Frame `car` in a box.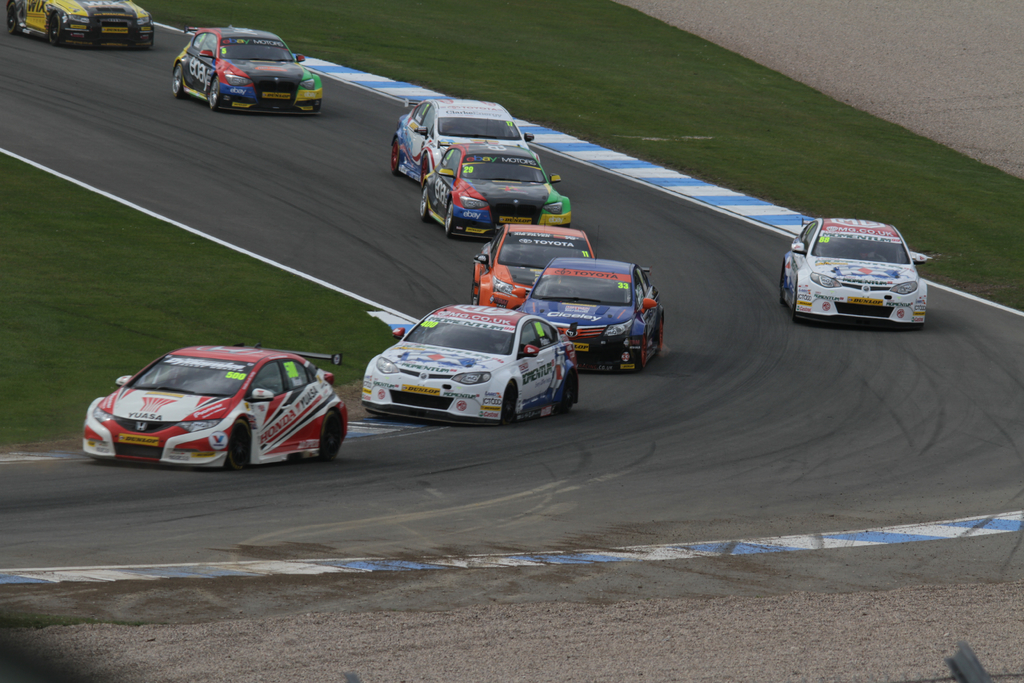
(x1=6, y1=0, x2=156, y2=47).
